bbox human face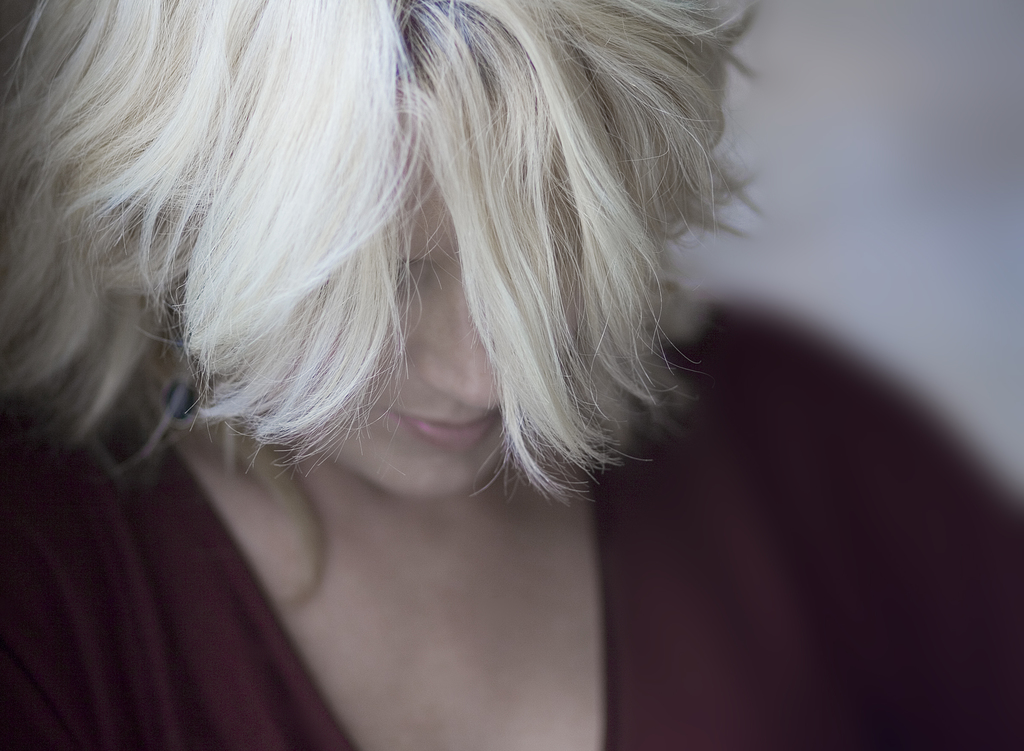
x1=303, y1=166, x2=506, y2=500
